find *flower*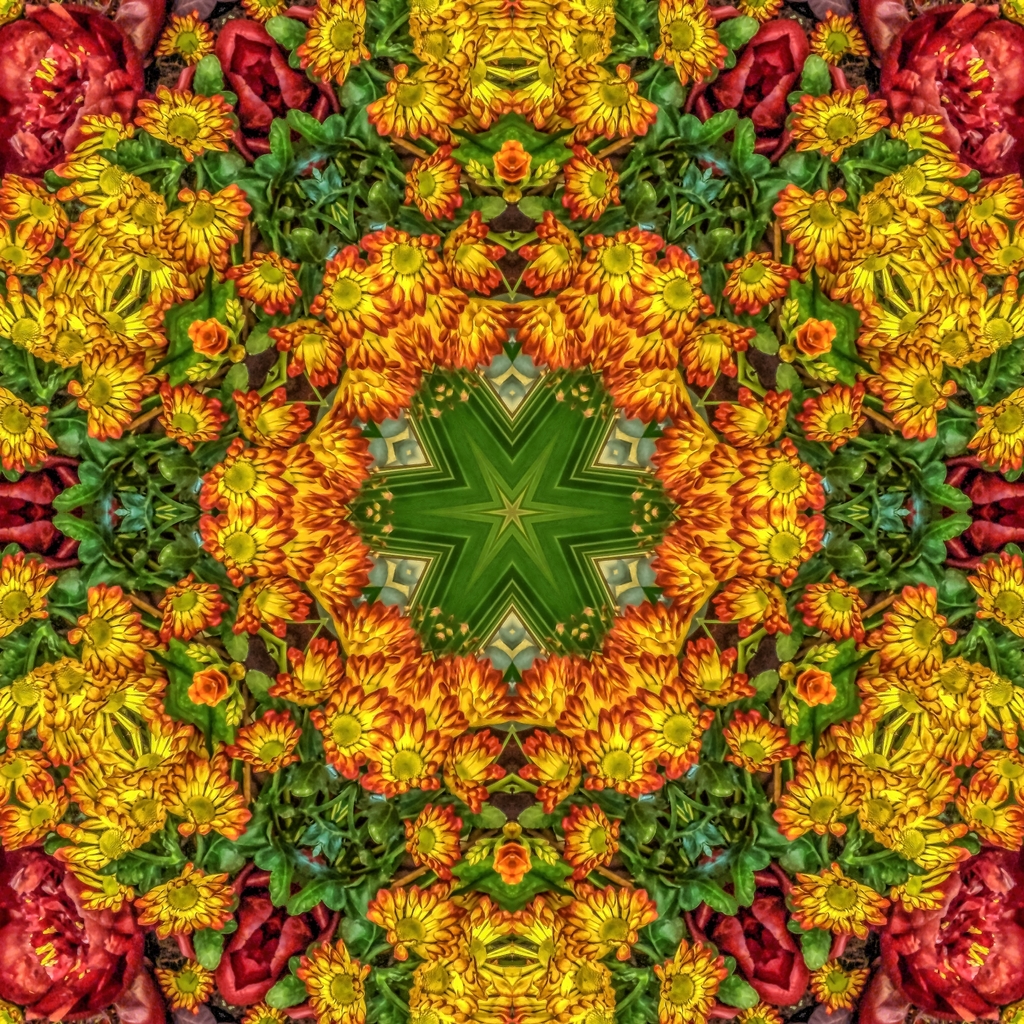
<box>149,6,222,57</box>
